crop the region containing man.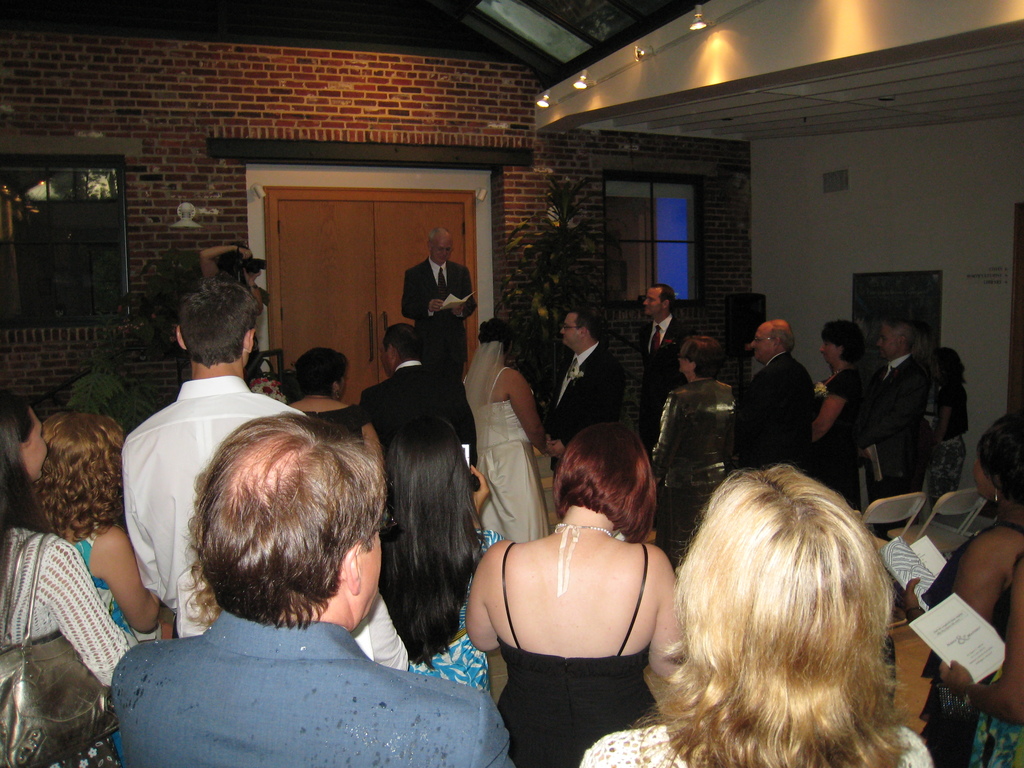
Crop region: 735,315,814,468.
